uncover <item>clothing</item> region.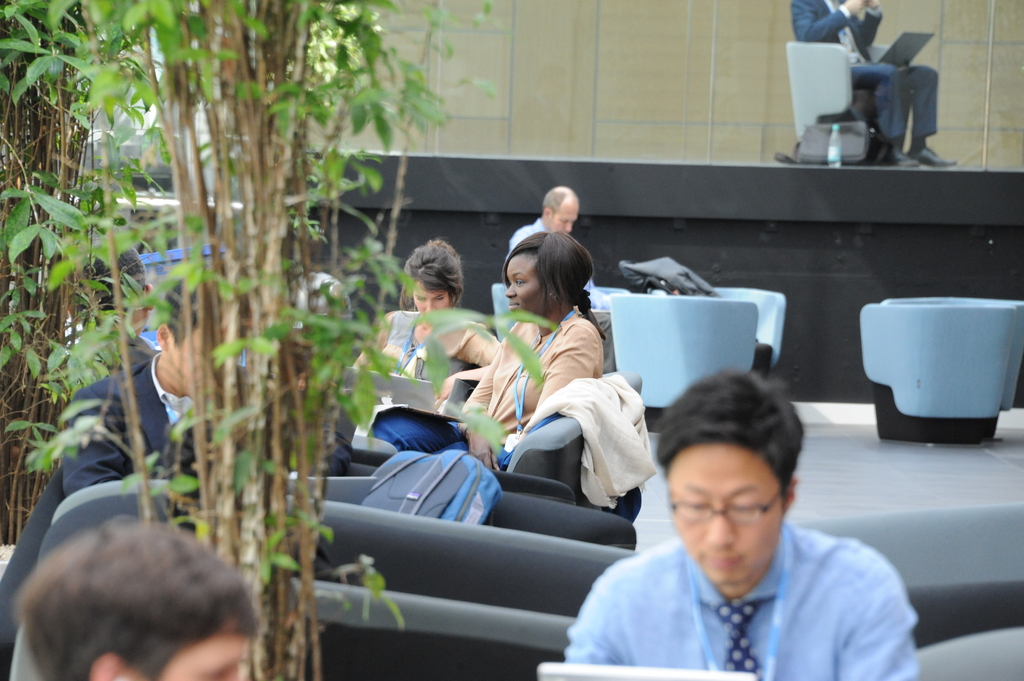
Uncovered: bbox=[780, 0, 941, 146].
